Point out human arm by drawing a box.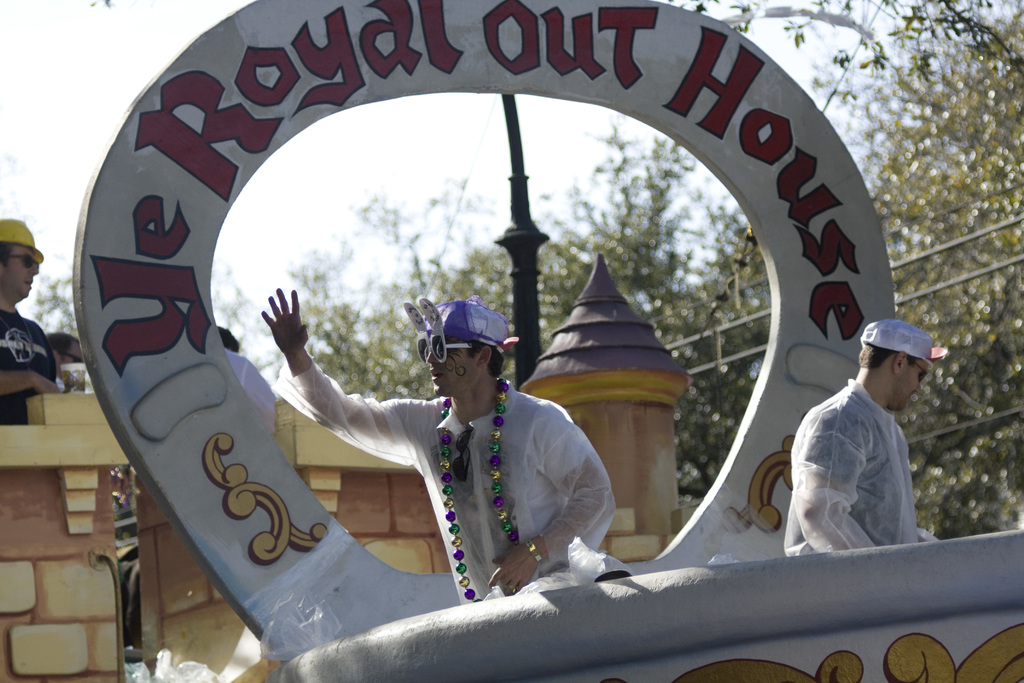
x1=795 y1=409 x2=871 y2=562.
